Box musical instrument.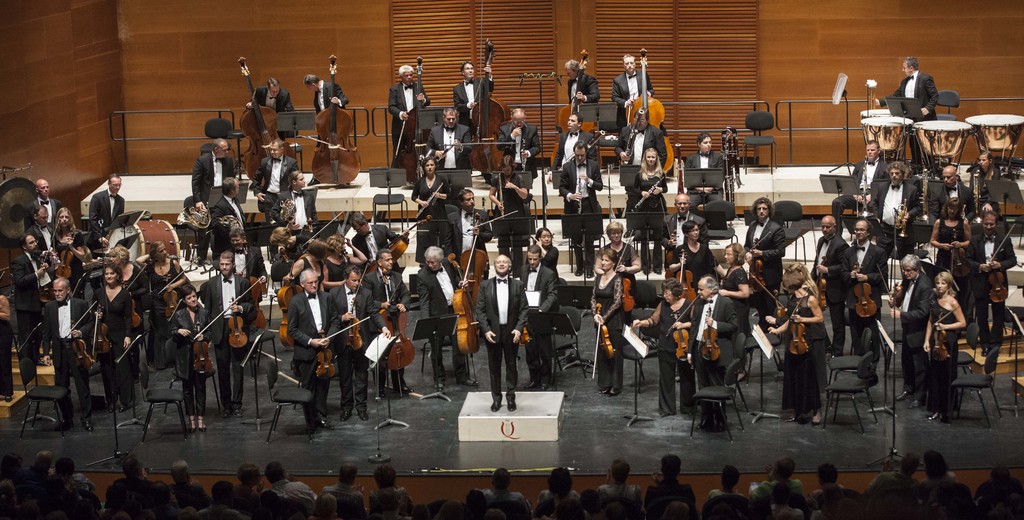
(left=979, top=223, right=1014, bottom=307).
